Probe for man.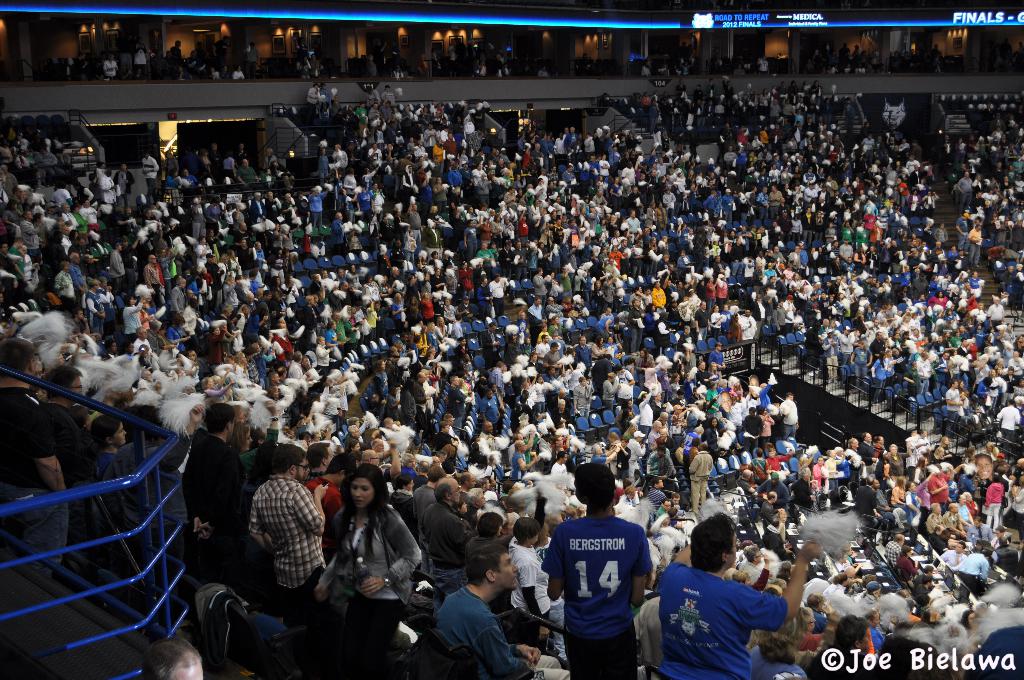
Probe result: l=762, t=490, r=778, b=523.
